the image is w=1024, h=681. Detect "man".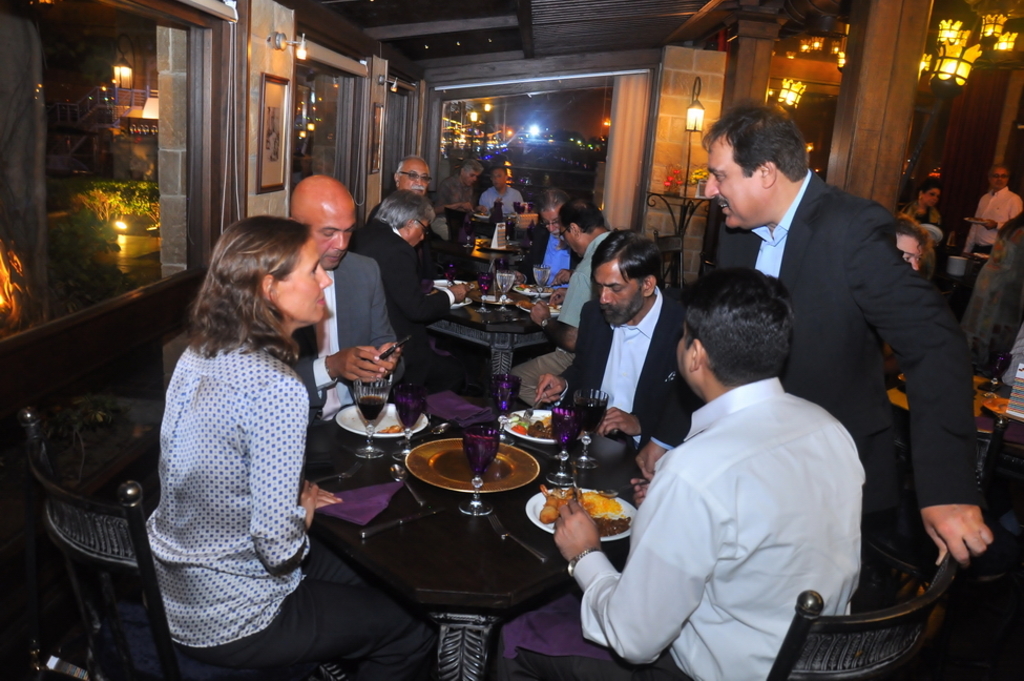
Detection: box=[287, 176, 403, 478].
